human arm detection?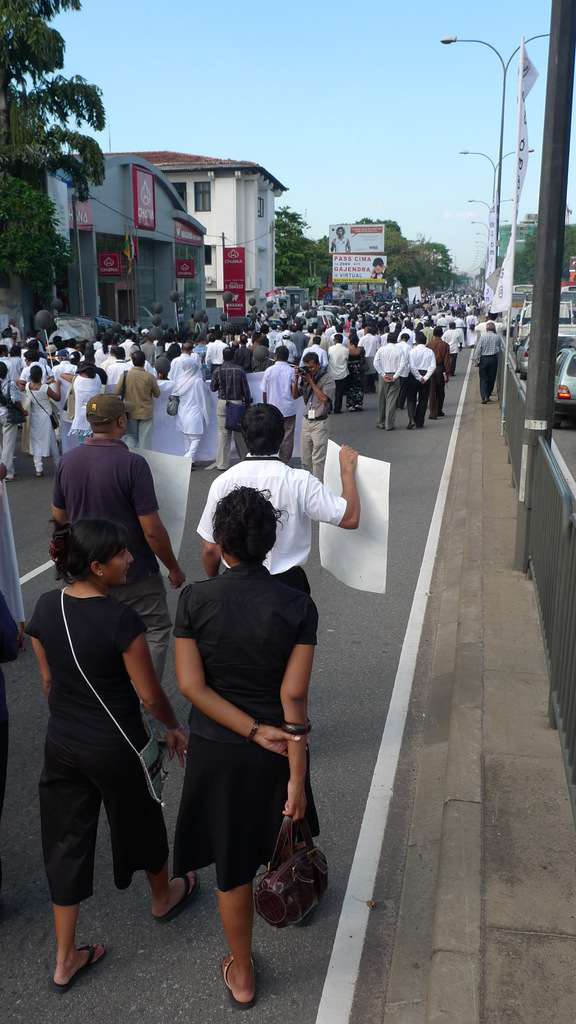
[left=49, top=366, right=56, bottom=378]
